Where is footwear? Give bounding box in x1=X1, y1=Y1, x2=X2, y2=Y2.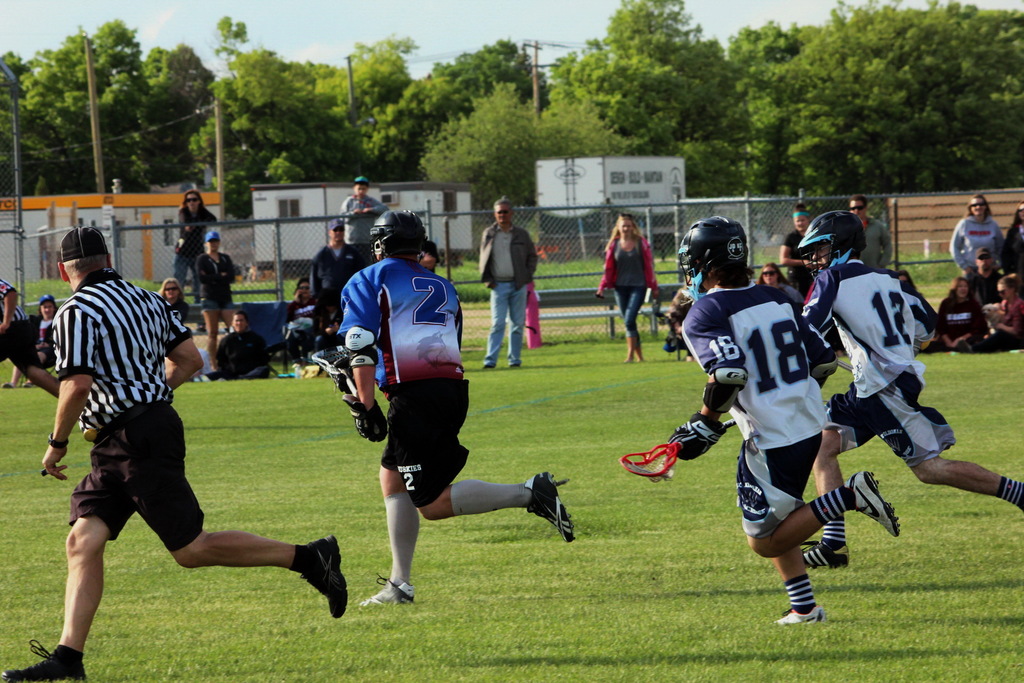
x1=624, y1=336, x2=632, y2=363.
